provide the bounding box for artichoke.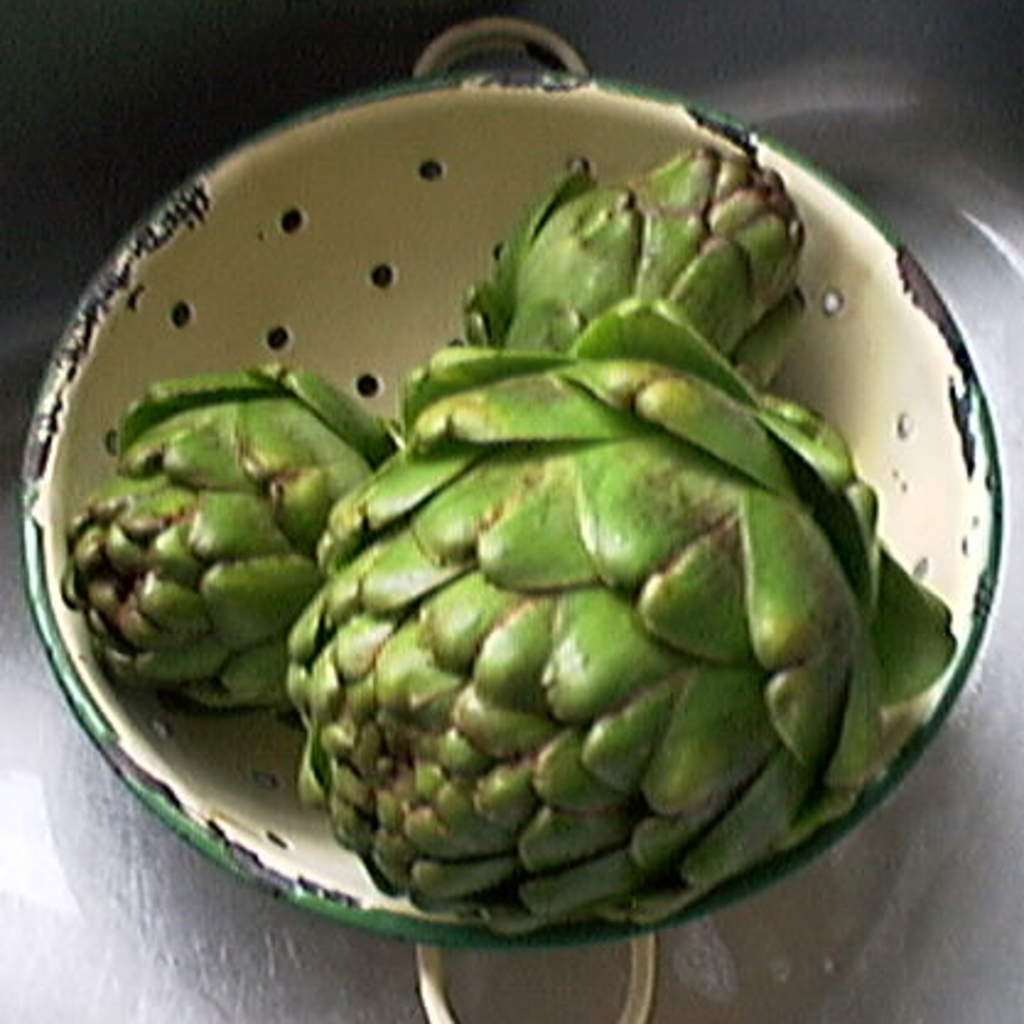
x1=282 y1=300 x2=955 y2=926.
